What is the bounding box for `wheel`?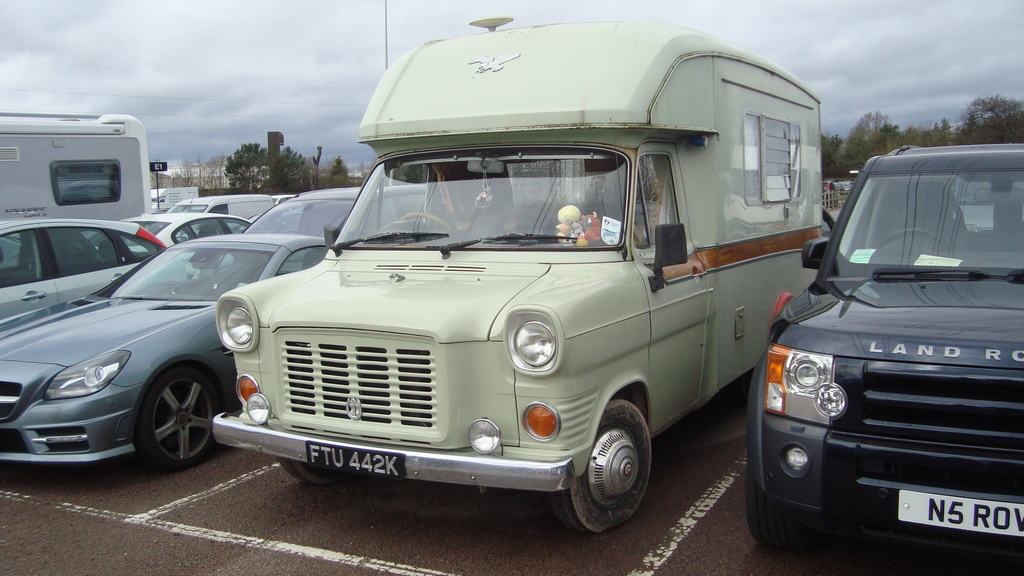
rect(746, 454, 815, 559).
